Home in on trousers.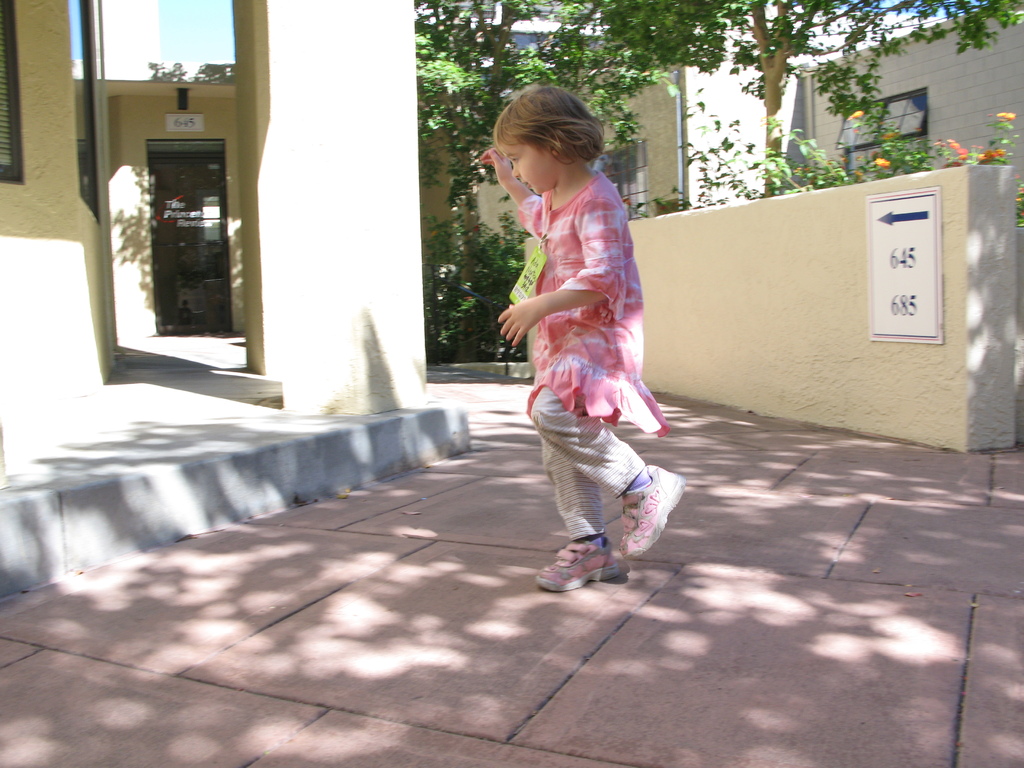
Homed in at (525, 387, 650, 536).
